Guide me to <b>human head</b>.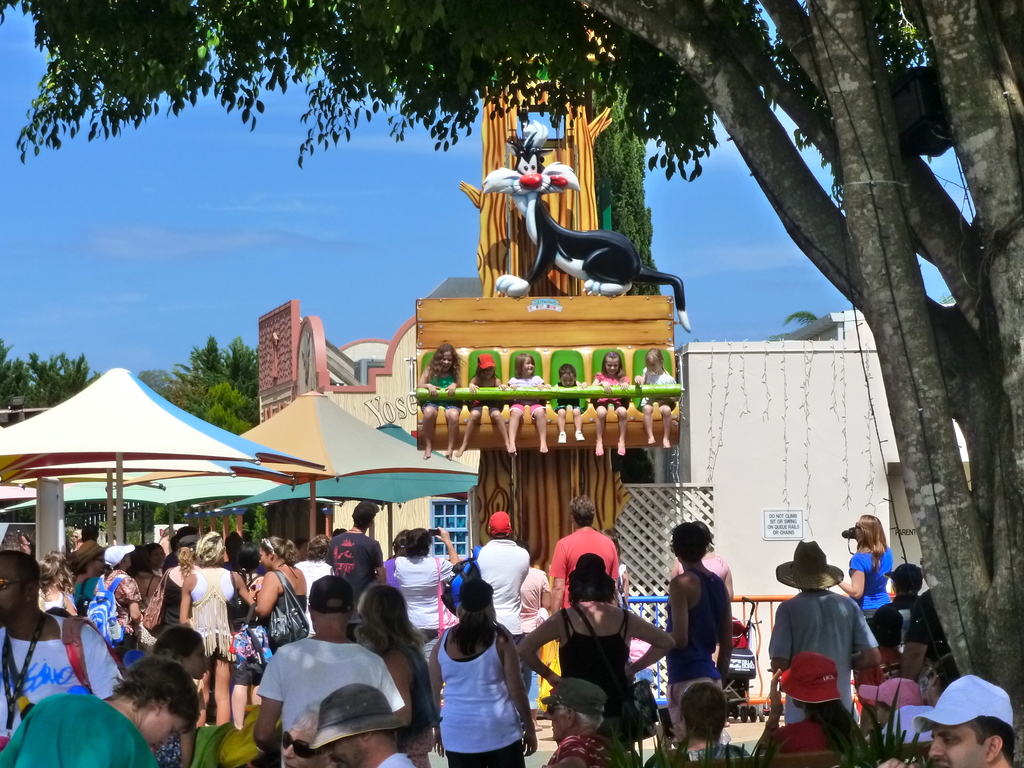
Guidance: <box>850,514,883,548</box>.
